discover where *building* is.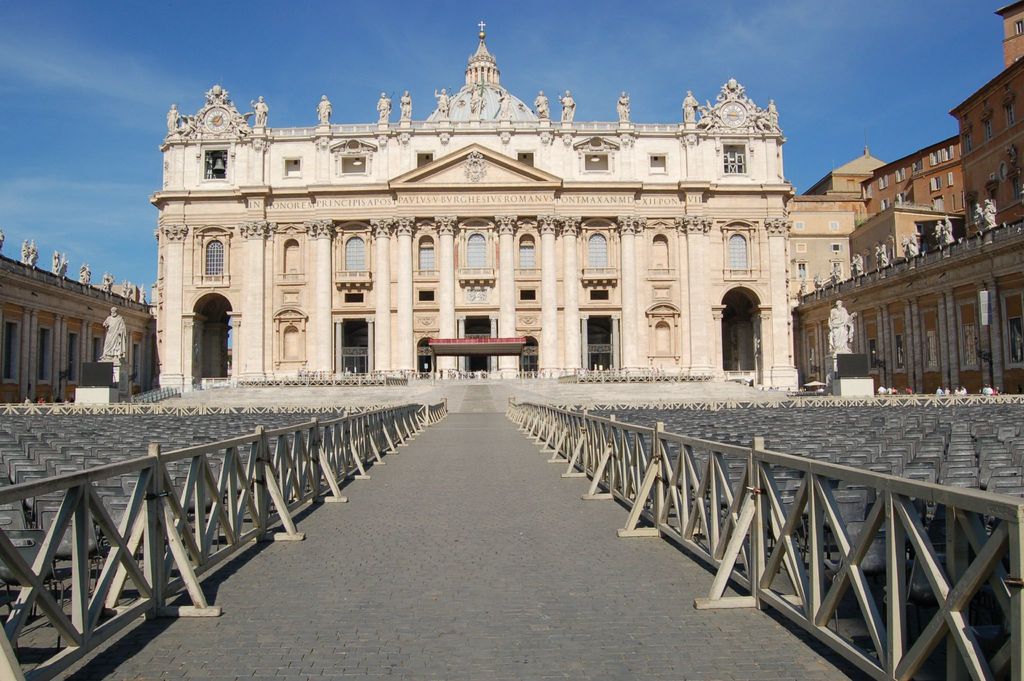
Discovered at region(952, 57, 1021, 220).
